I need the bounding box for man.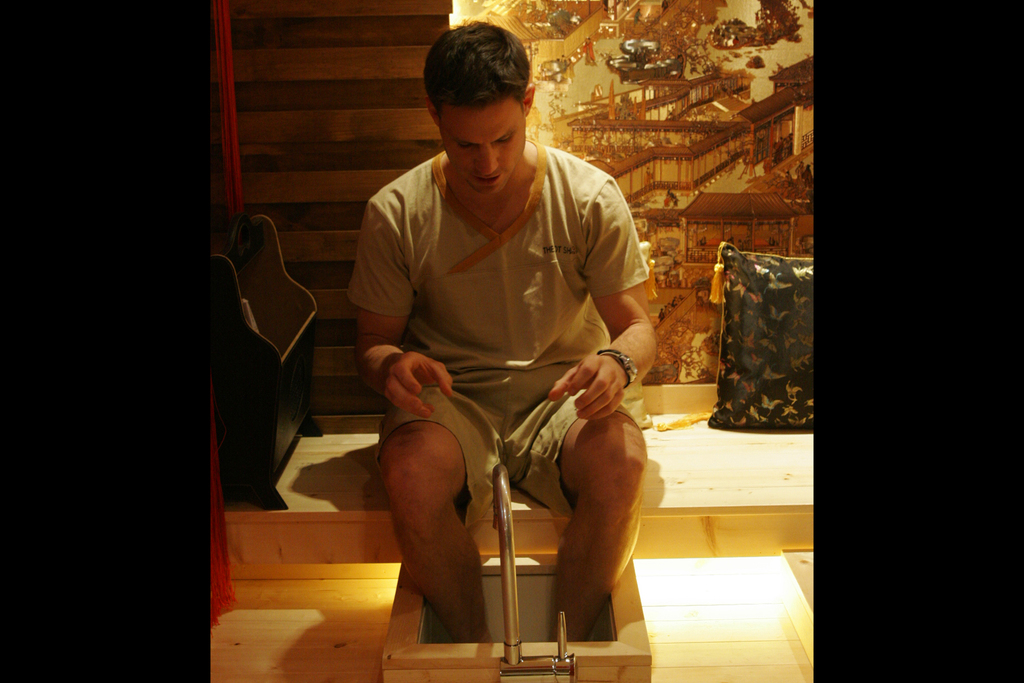
Here it is: (343, 15, 660, 645).
